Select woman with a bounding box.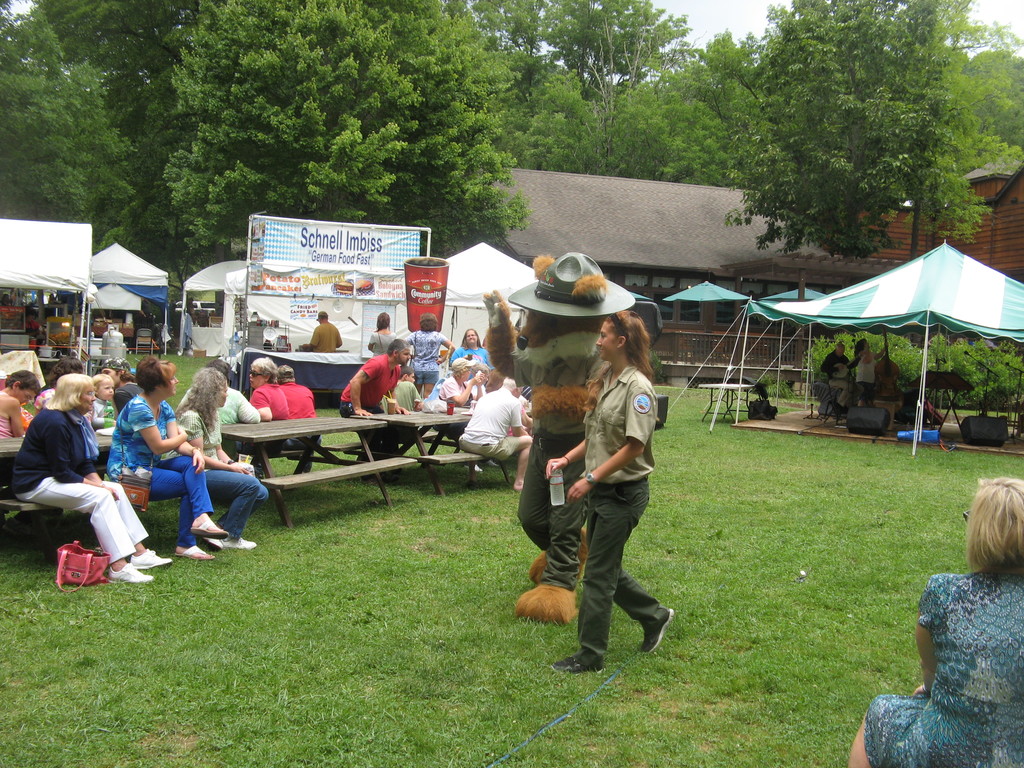
box=[405, 310, 456, 399].
